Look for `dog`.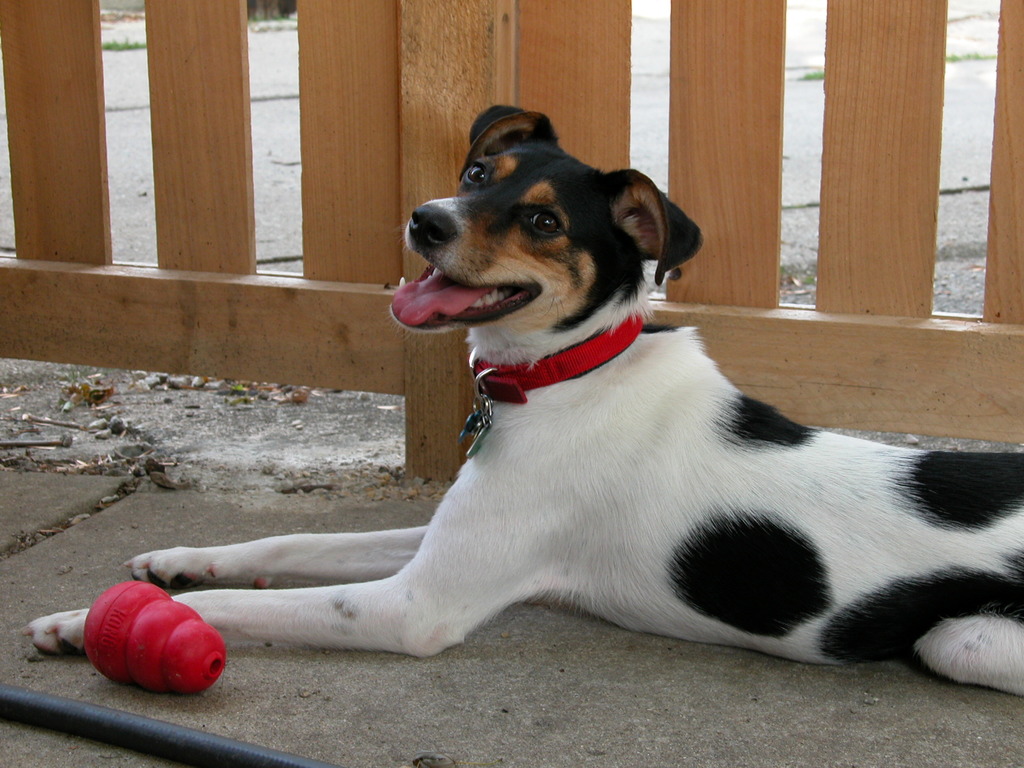
Found: left=24, top=104, right=1023, bottom=698.
